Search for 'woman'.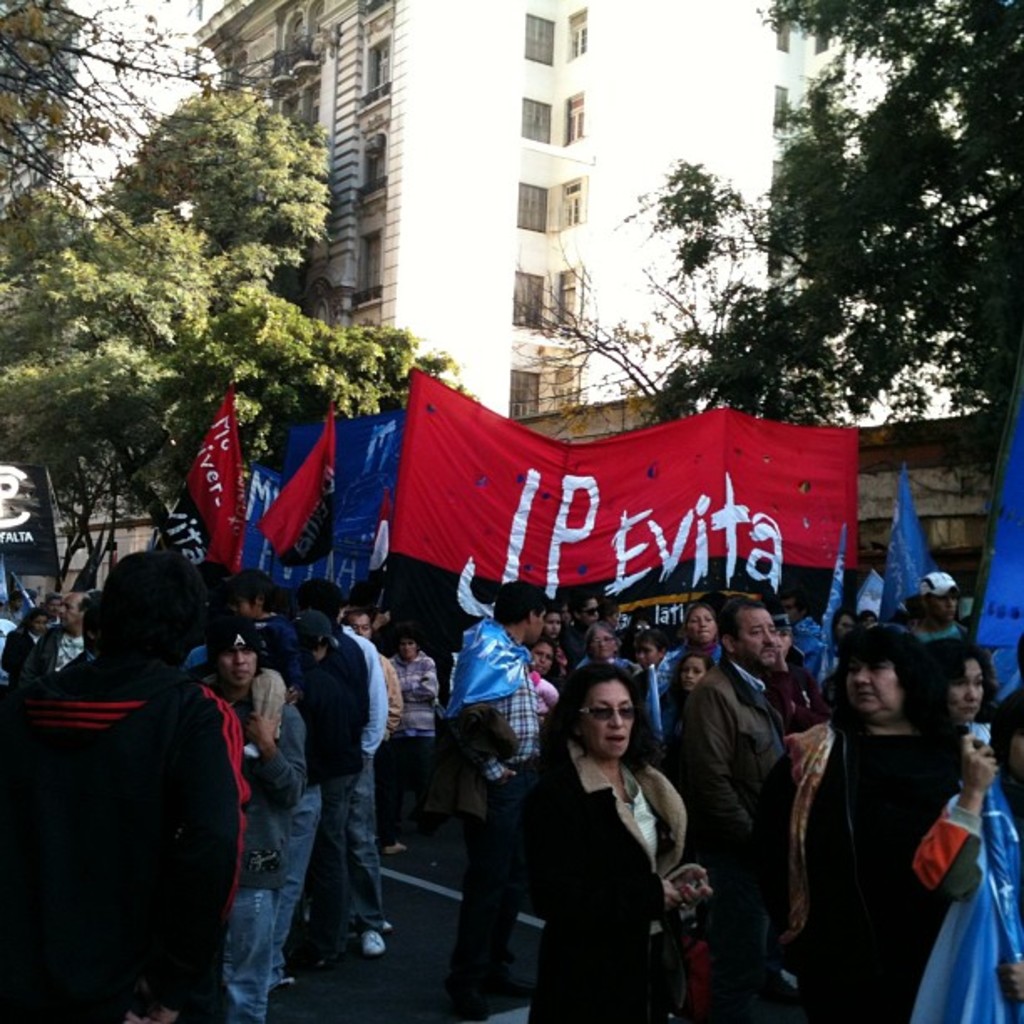
Found at rect(383, 616, 447, 867).
